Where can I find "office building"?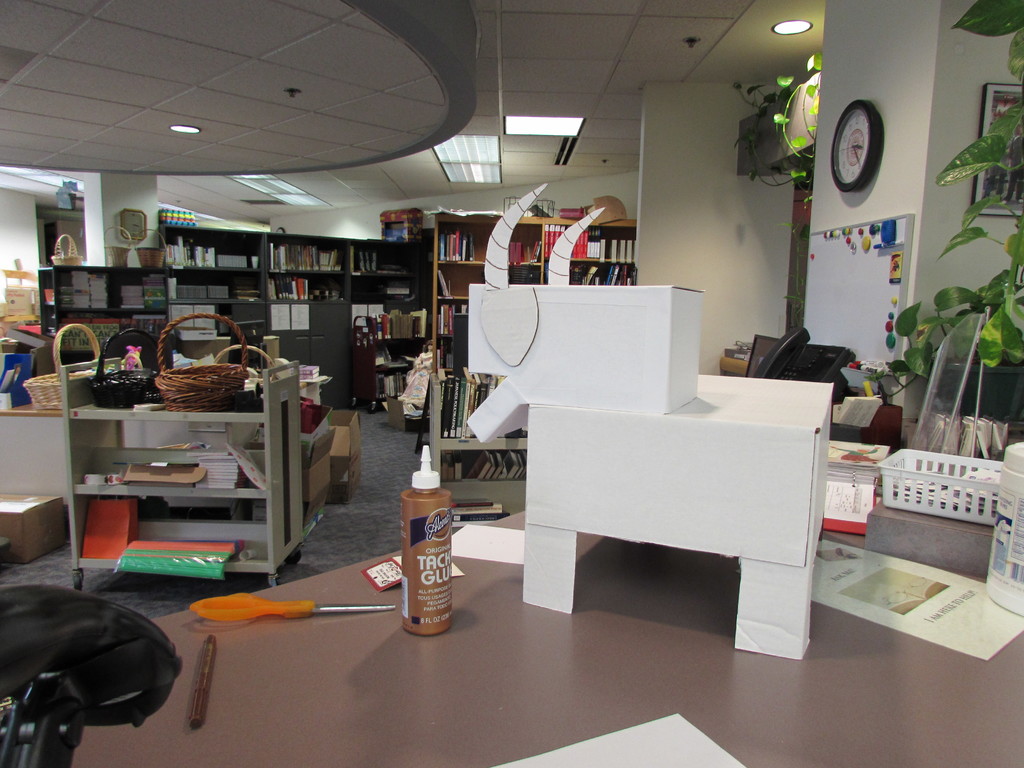
You can find it at [3,0,881,767].
